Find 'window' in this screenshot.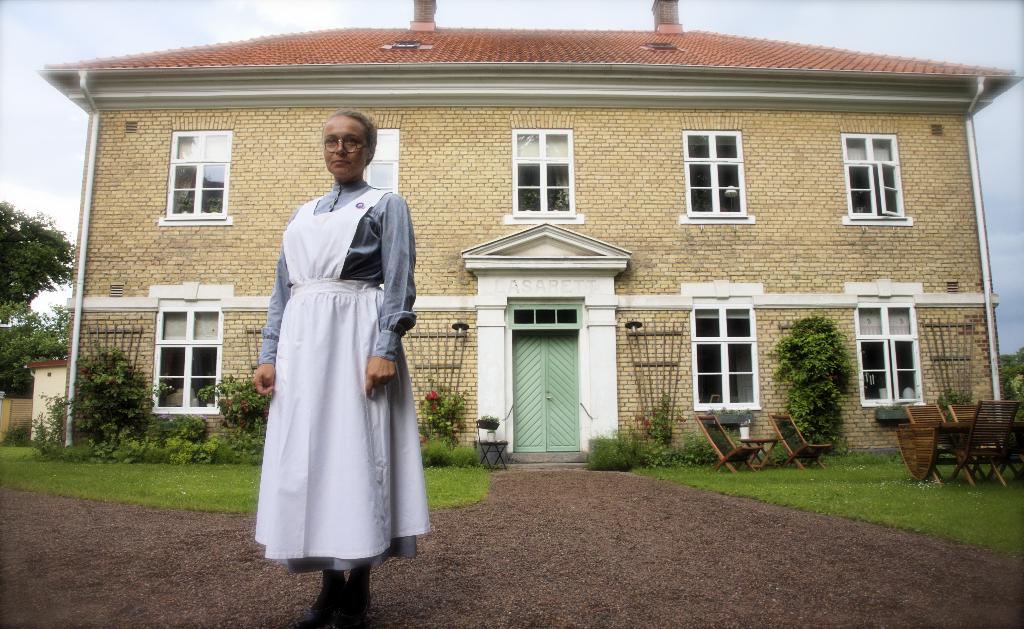
The bounding box for 'window' is l=515, t=129, r=574, b=212.
